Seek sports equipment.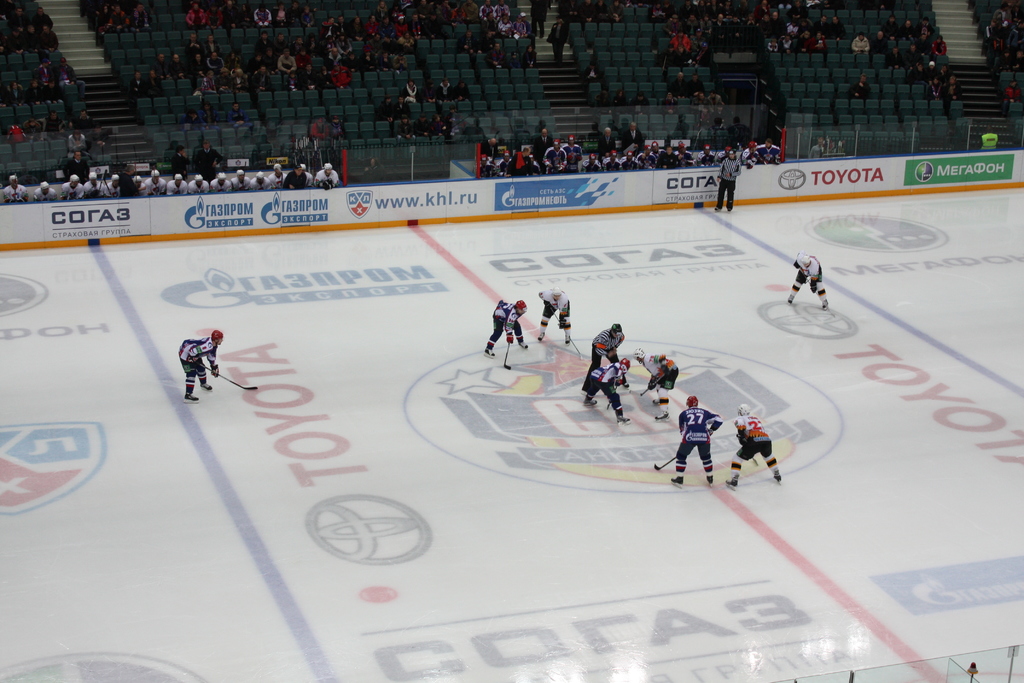
(left=182, top=388, right=198, bottom=405).
